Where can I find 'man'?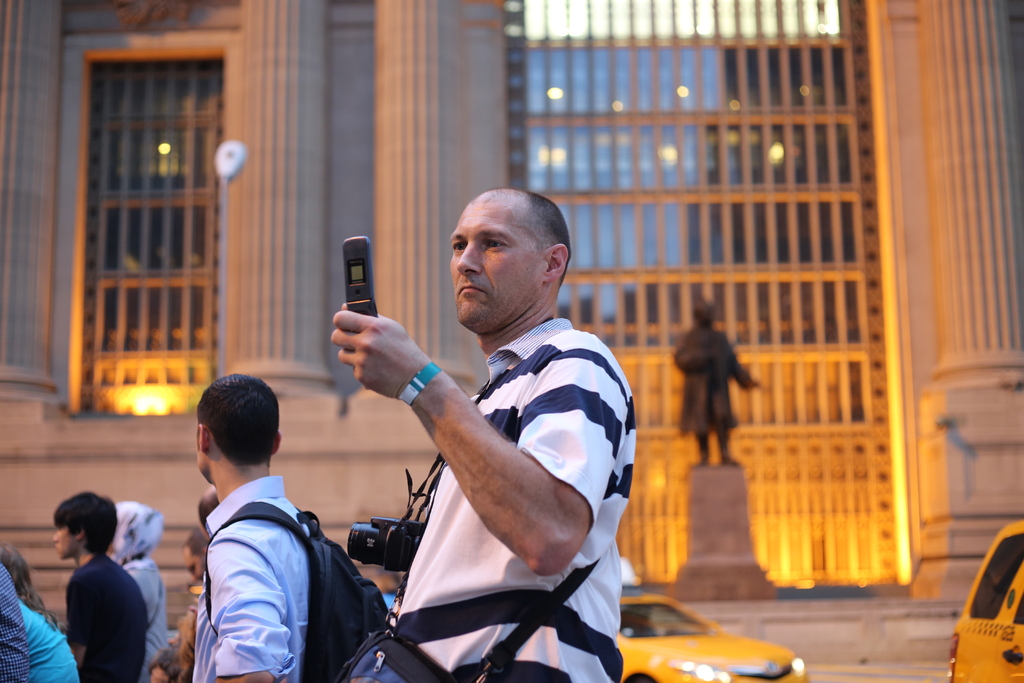
You can find it at region(194, 370, 312, 682).
